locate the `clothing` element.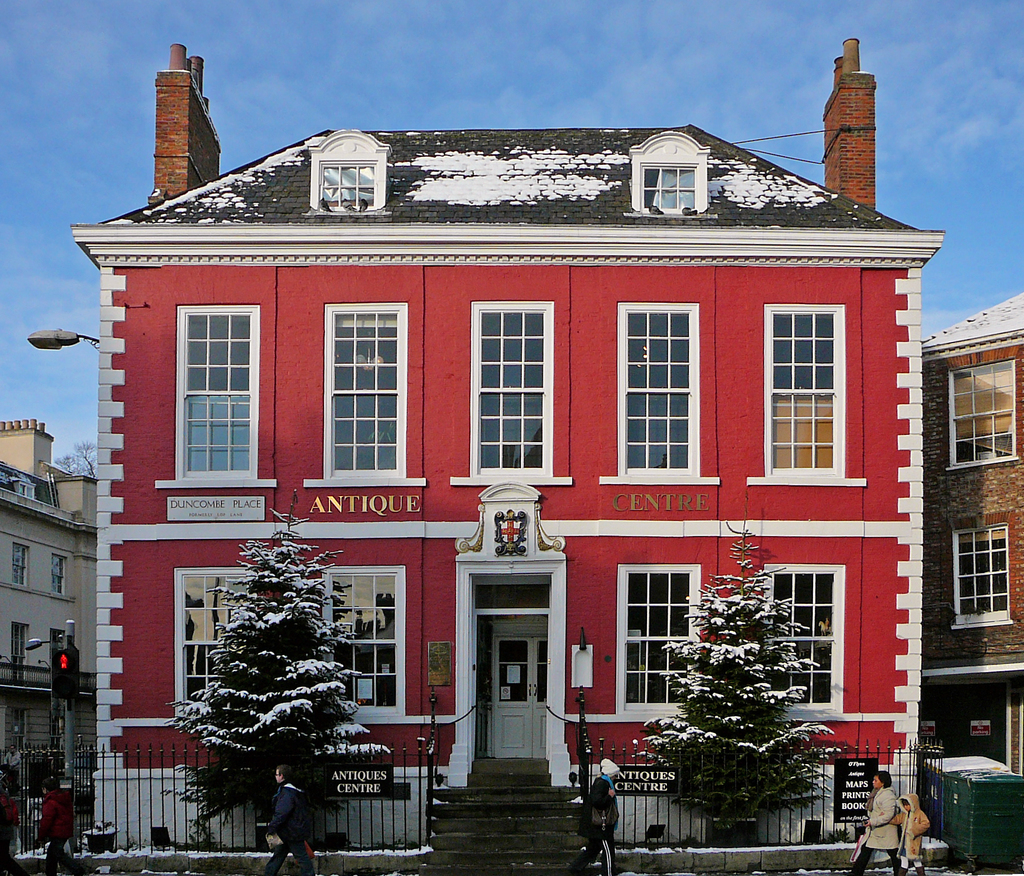
Element bbox: BBox(567, 775, 616, 875).
